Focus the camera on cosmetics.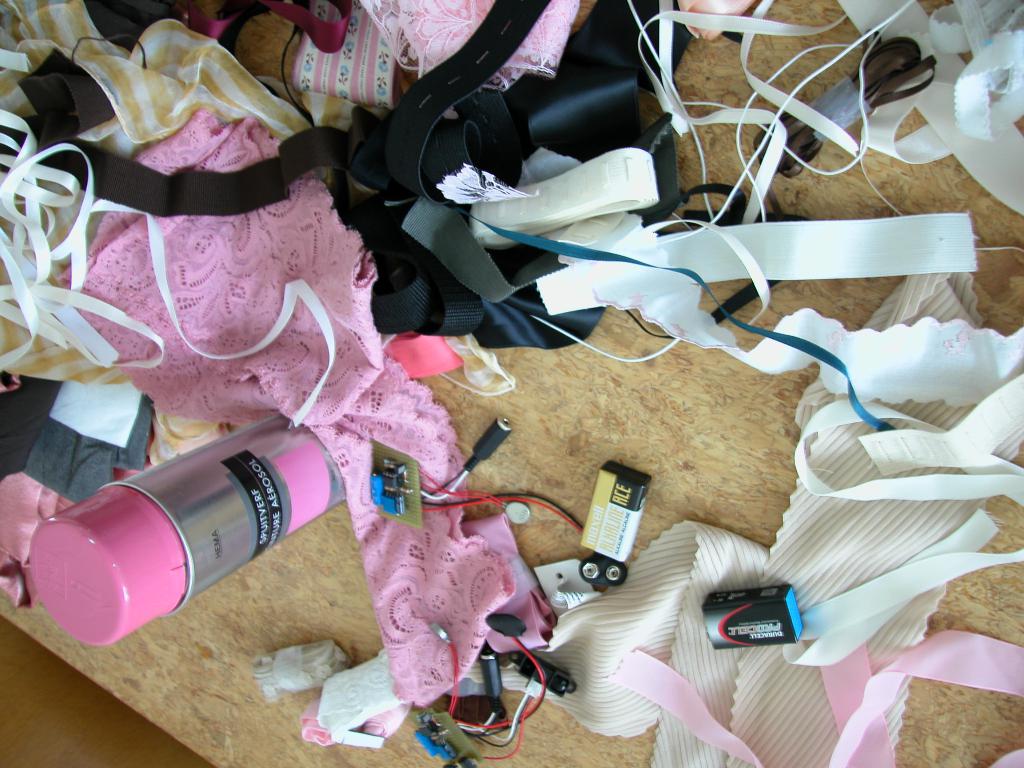
Focus region: 28, 428, 339, 650.
